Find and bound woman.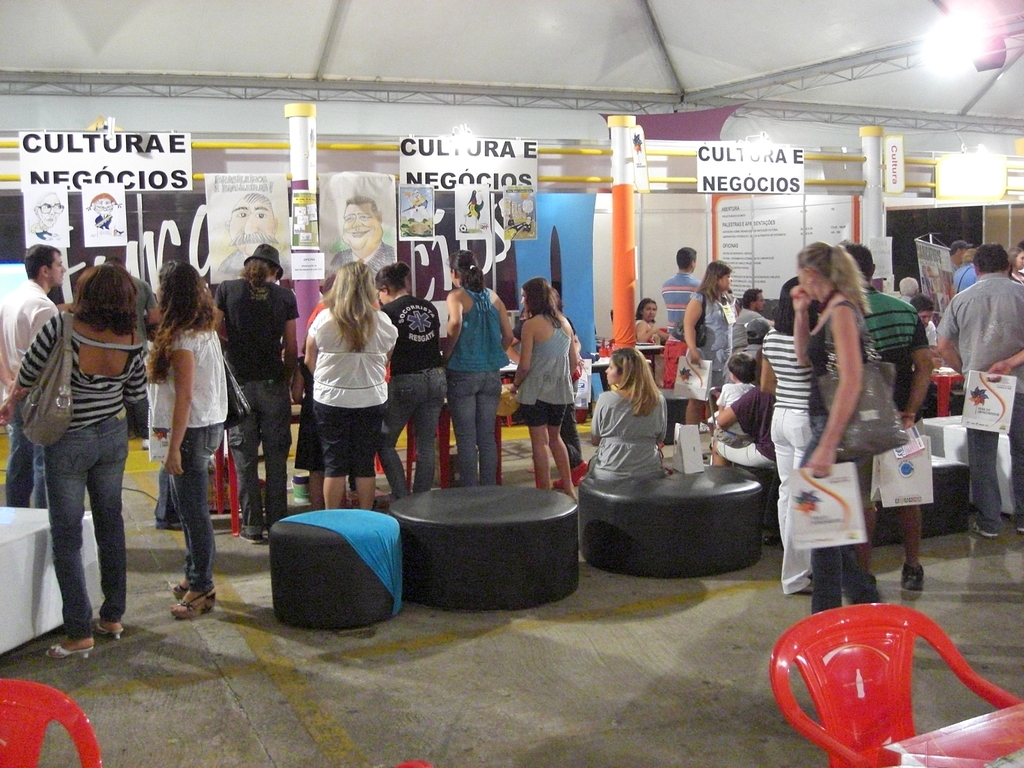
Bound: (left=759, top=278, right=819, bottom=594).
